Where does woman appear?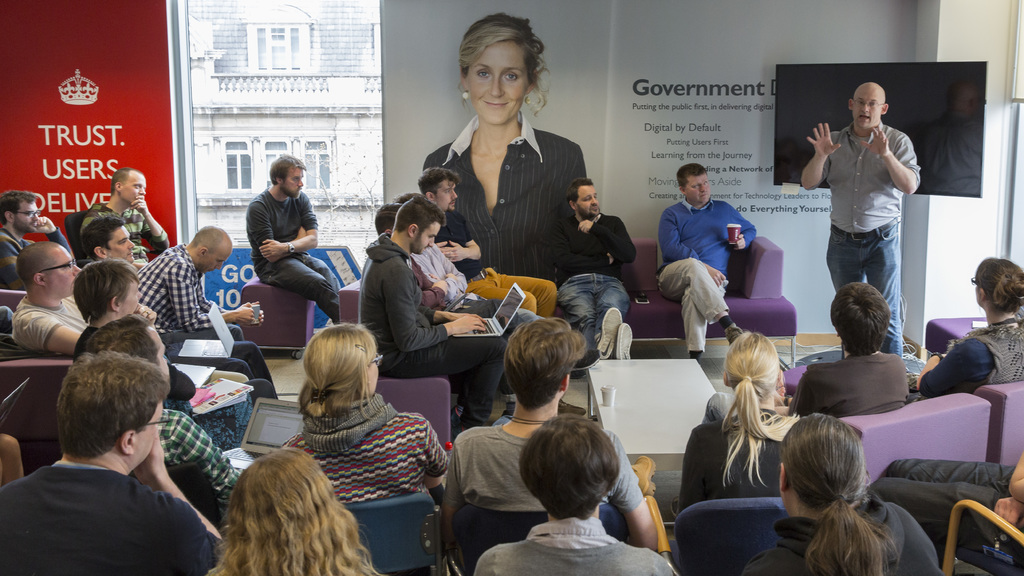
Appears at pyautogui.locateOnScreen(917, 255, 1023, 387).
